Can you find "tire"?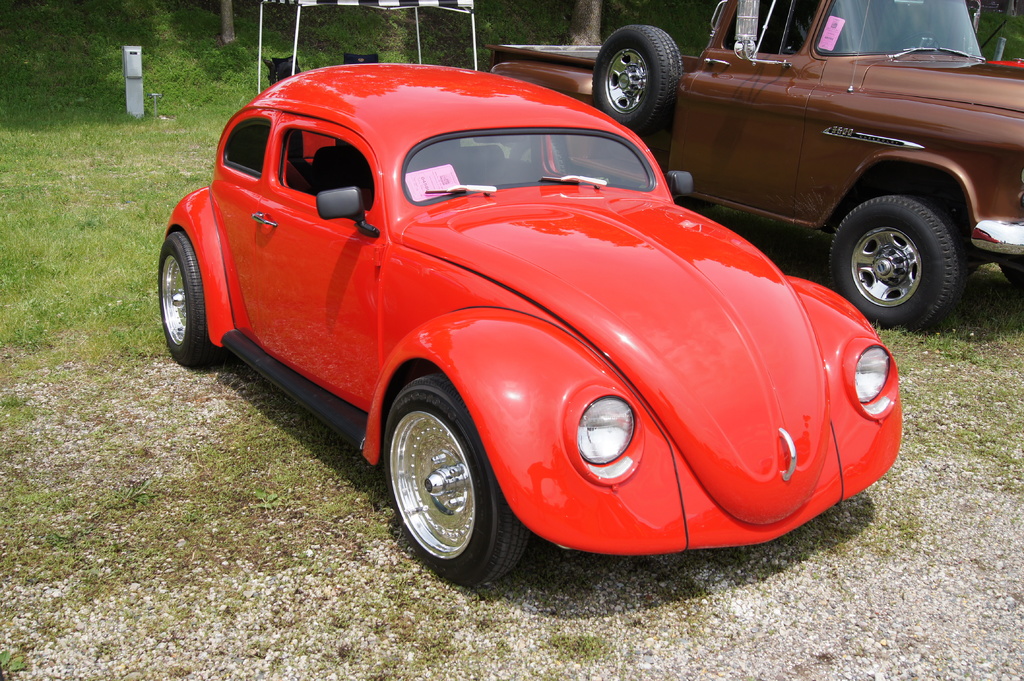
Yes, bounding box: bbox=(822, 193, 961, 333).
